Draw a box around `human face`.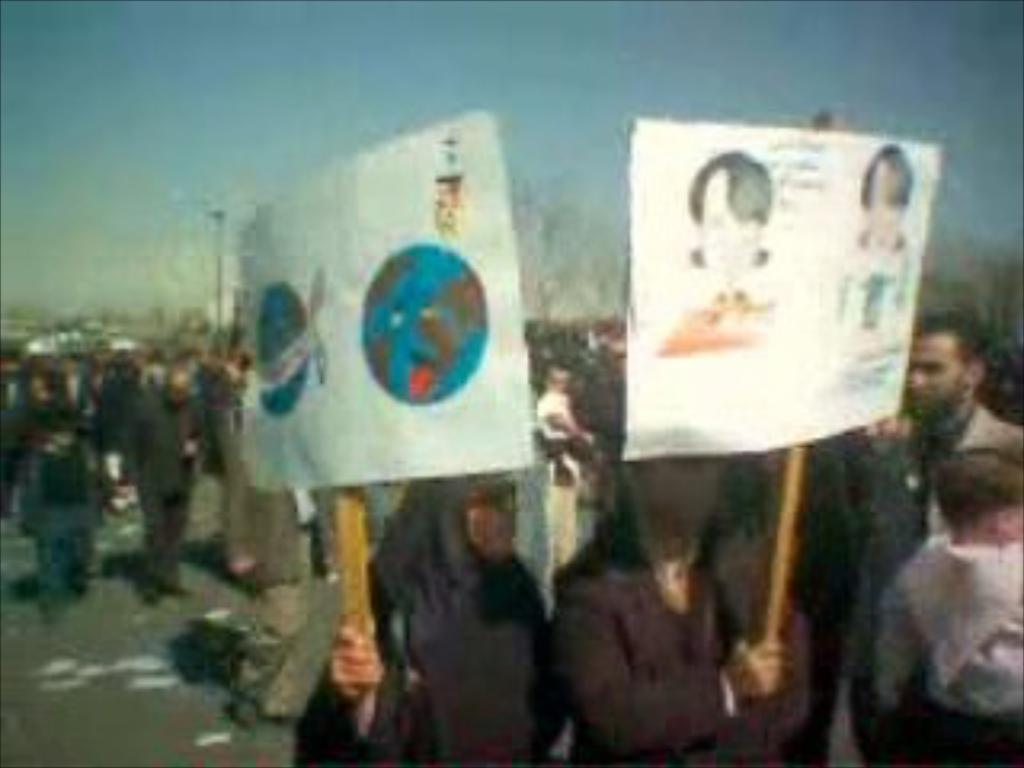
Rect(864, 154, 906, 230).
